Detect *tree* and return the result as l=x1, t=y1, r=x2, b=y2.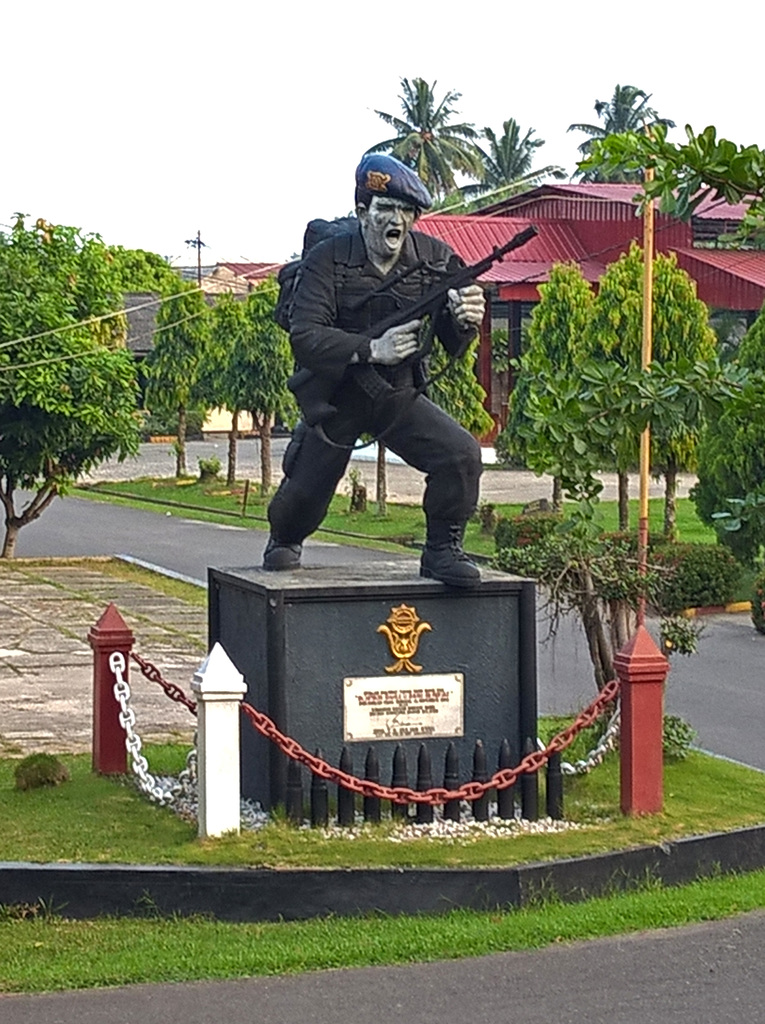
l=106, t=246, r=229, b=438.
